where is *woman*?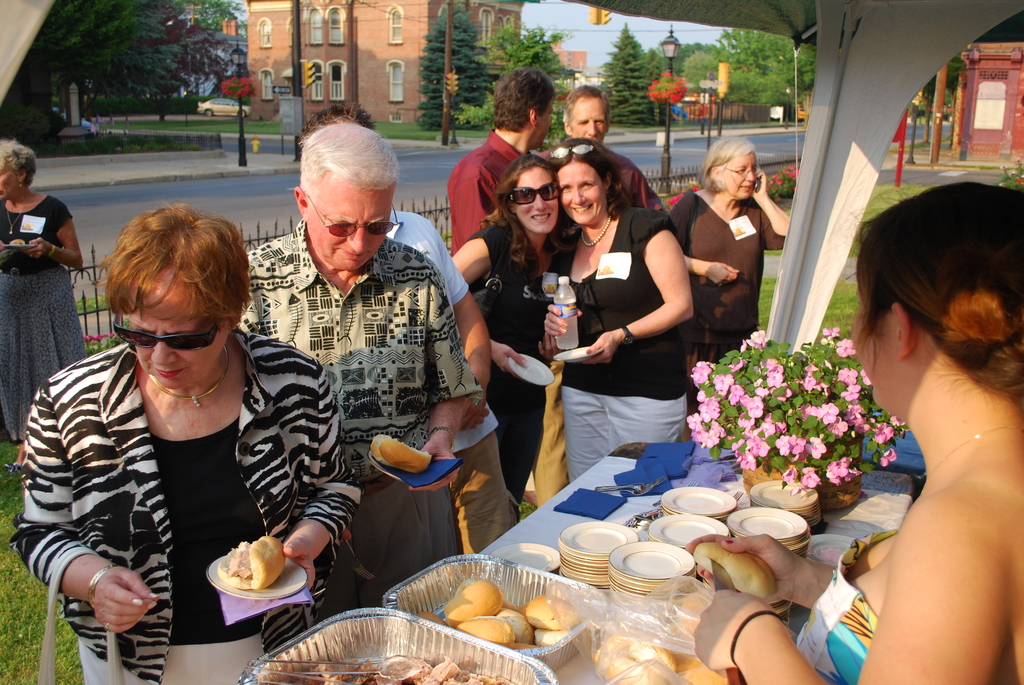
bbox=[668, 138, 792, 441].
